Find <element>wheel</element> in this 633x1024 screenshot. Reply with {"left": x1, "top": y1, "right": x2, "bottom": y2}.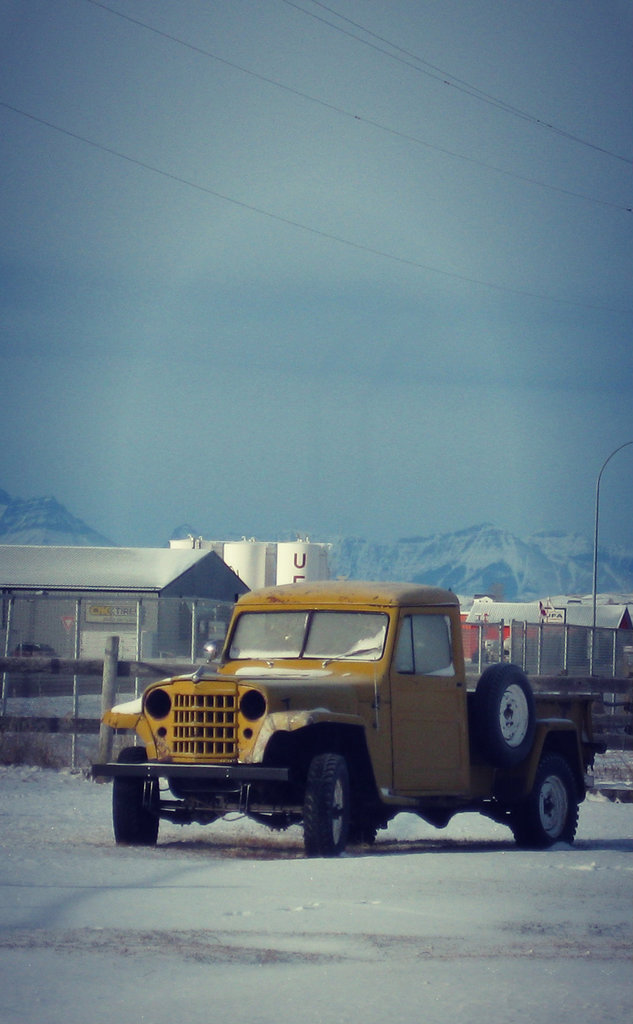
{"left": 476, "top": 661, "right": 534, "bottom": 766}.
